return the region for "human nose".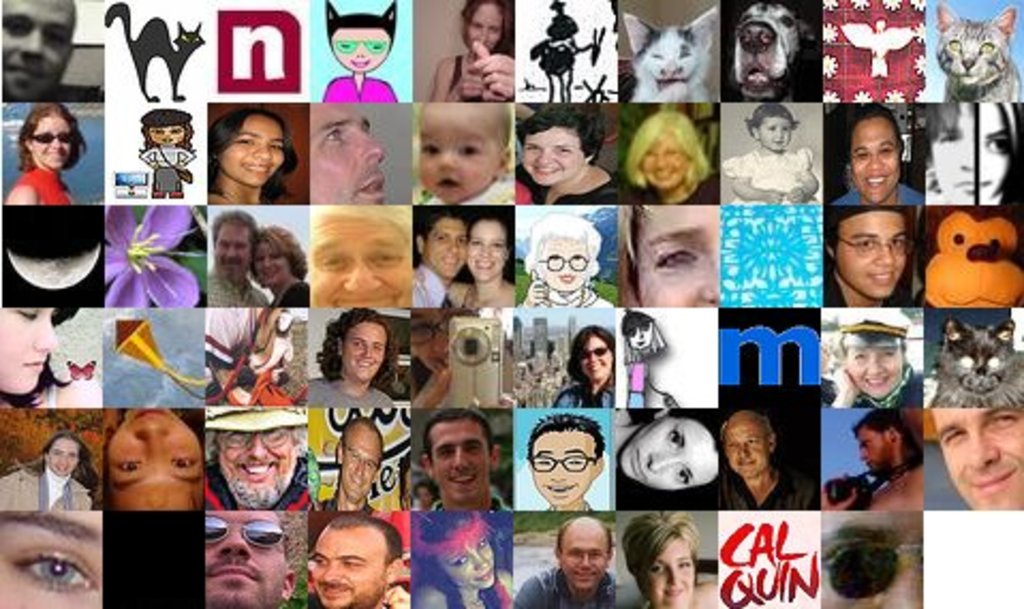
263,259,269,267.
